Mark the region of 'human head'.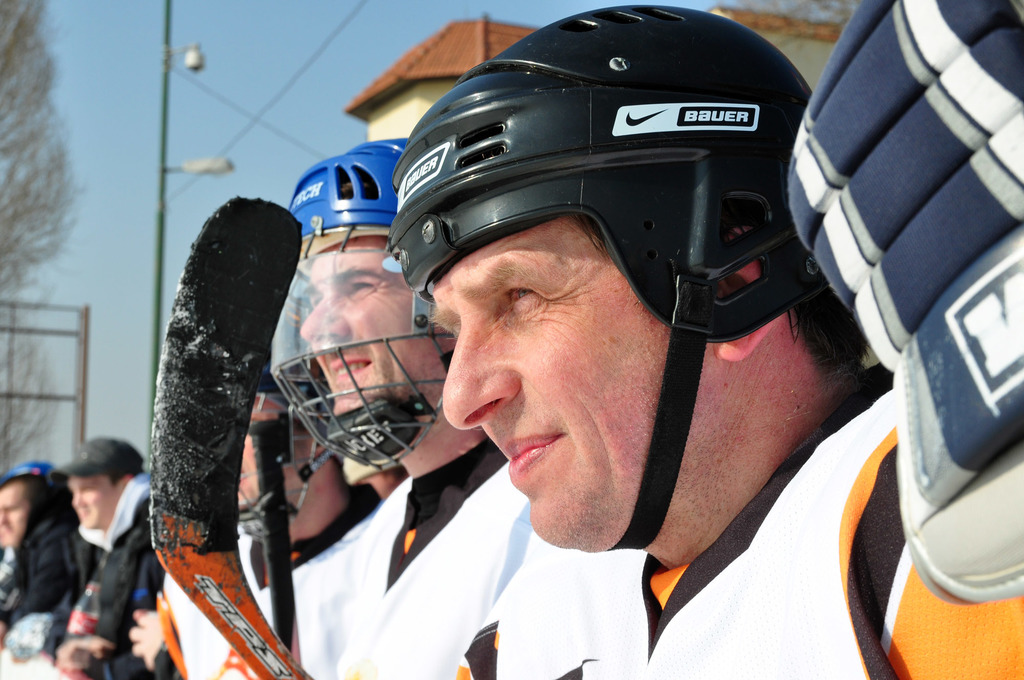
Region: {"x1": 380, "y1": 17, "x2": 875, "y2": 614}.
